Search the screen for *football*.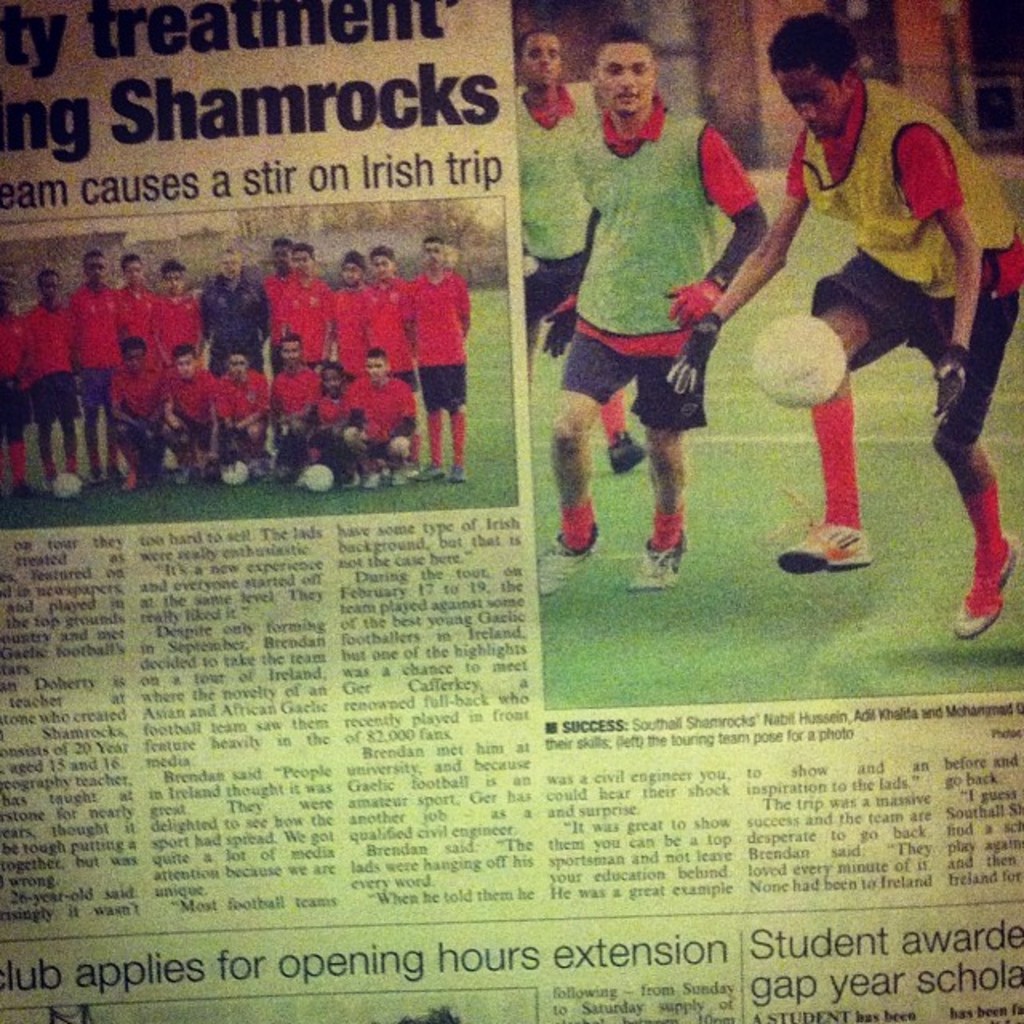
Found at [x1=54, y1=470, x2=91, y2=501].
